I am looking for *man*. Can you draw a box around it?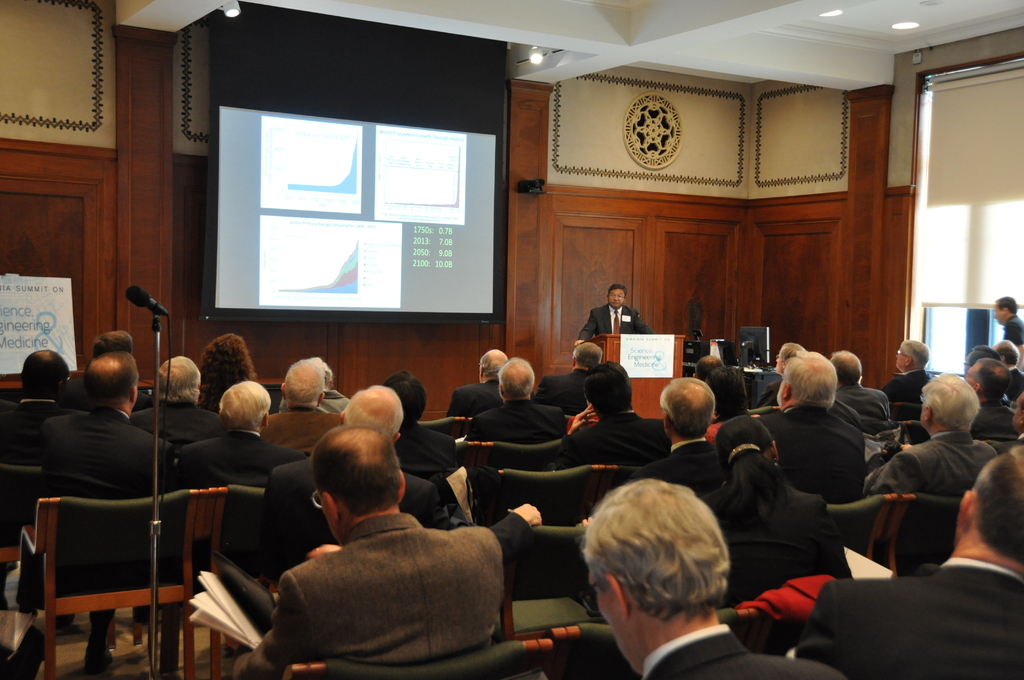
Sure, the bounding box is bbox(127, 359, 225, 449).
